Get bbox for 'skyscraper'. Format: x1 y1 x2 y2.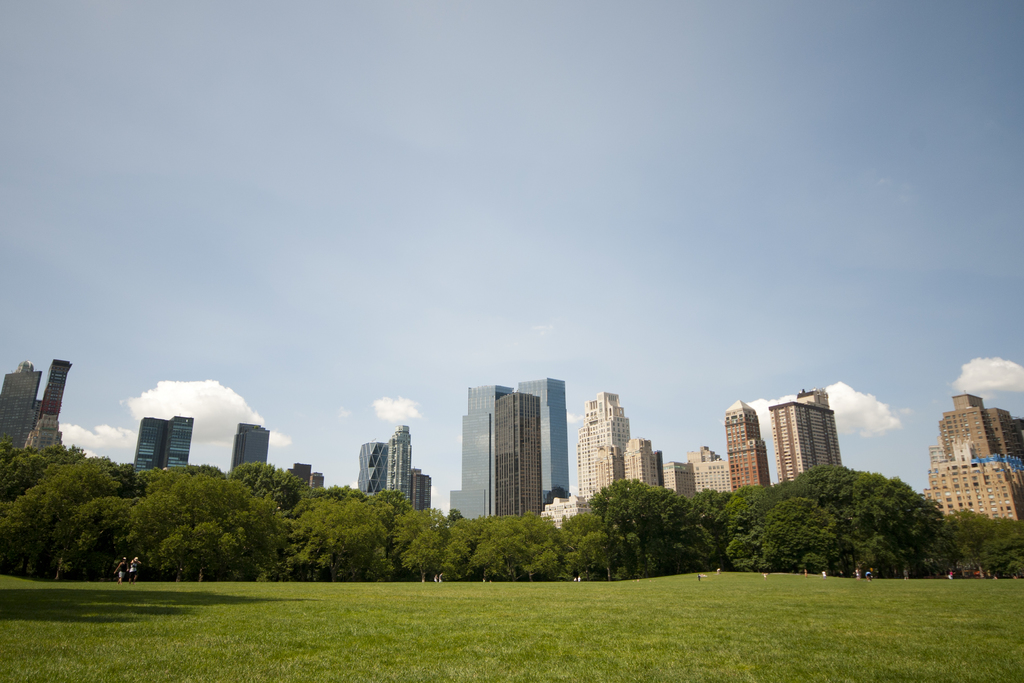
225 424 269 473.
